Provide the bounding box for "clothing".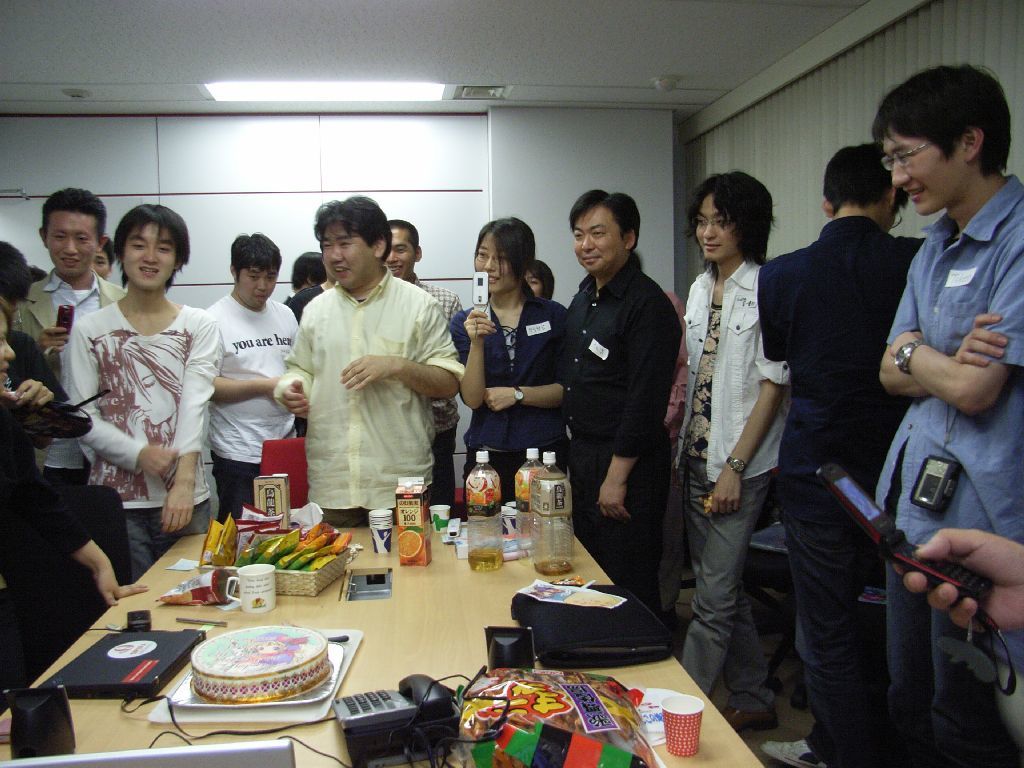
rect(414, 279, 476, 512).
